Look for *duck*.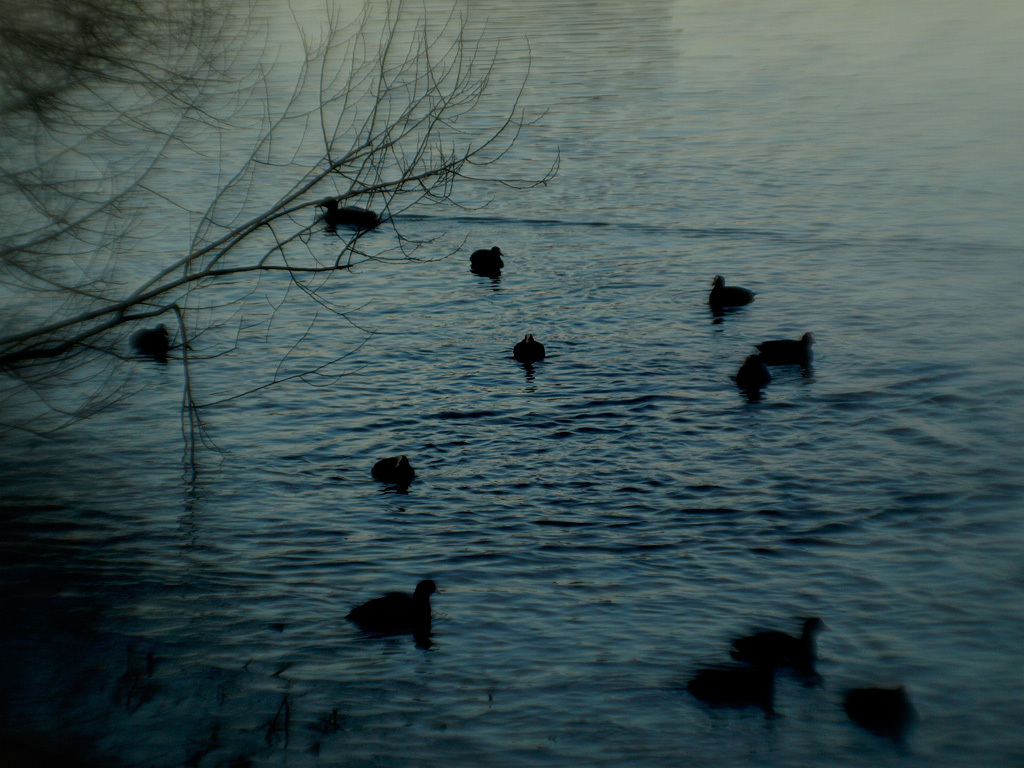
Found: (754,333,824,373).
